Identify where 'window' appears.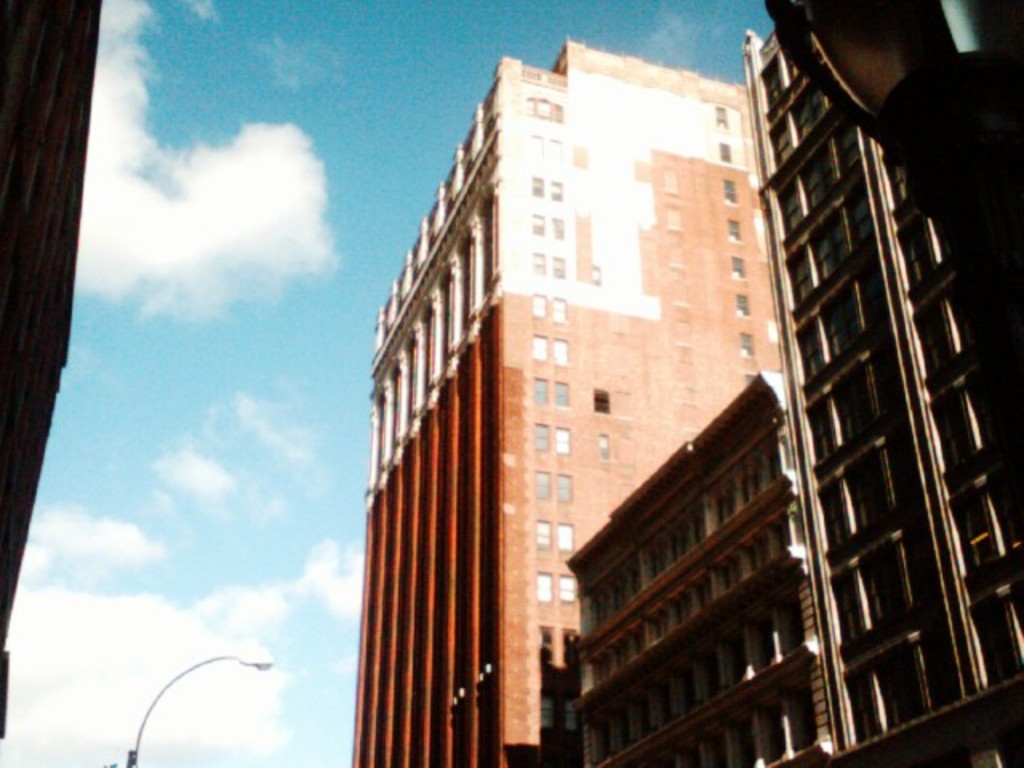
Appears at [738,718,757,766].
